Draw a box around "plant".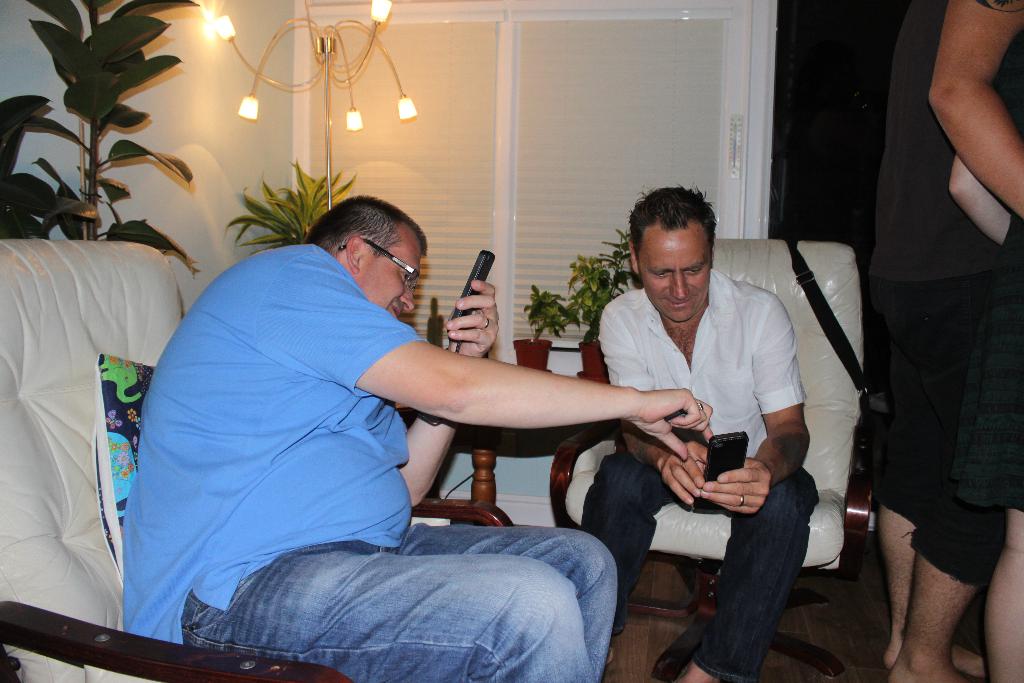
locate(568, 247, 609, 327).
